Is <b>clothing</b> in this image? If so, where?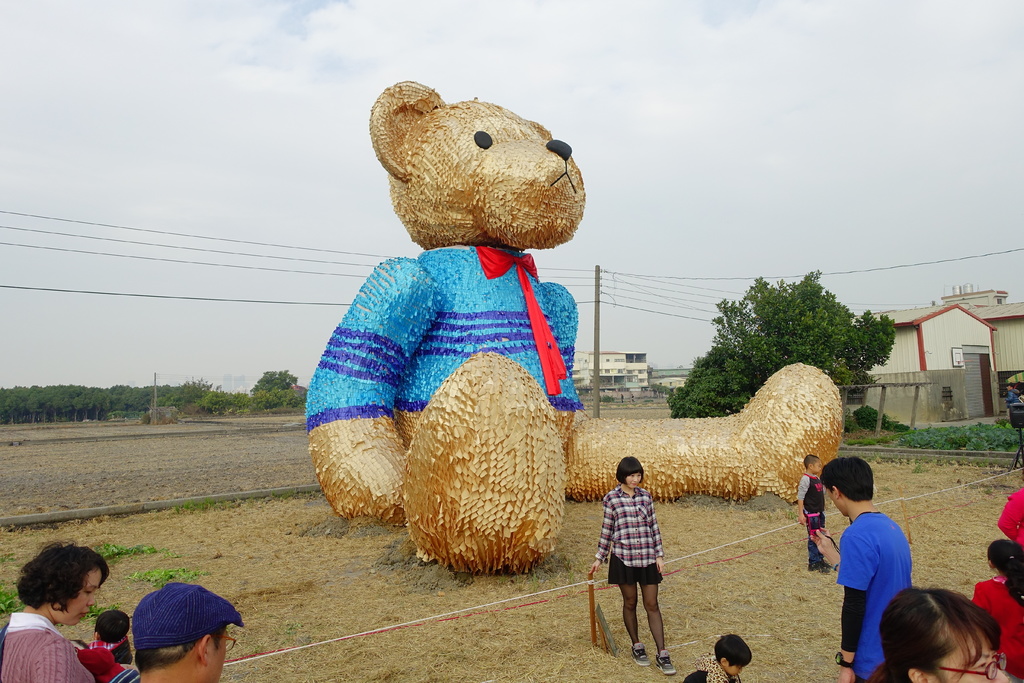
Yes, at bbox(0, 613, 98, 682).
